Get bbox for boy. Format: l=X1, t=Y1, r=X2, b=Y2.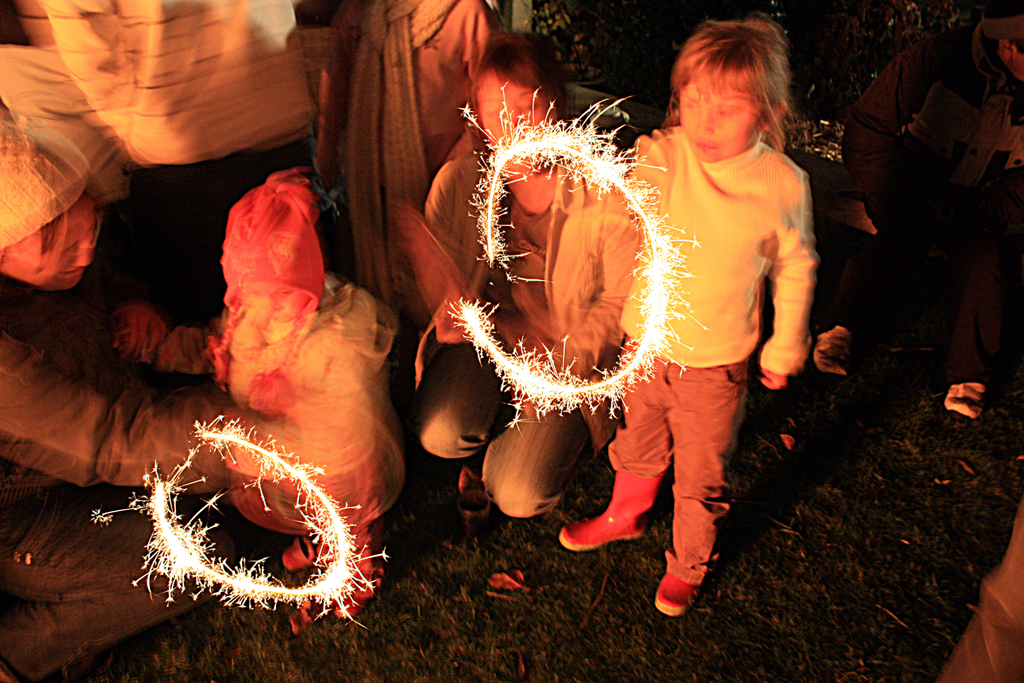
l=198, t=155, r=404, b=615.
